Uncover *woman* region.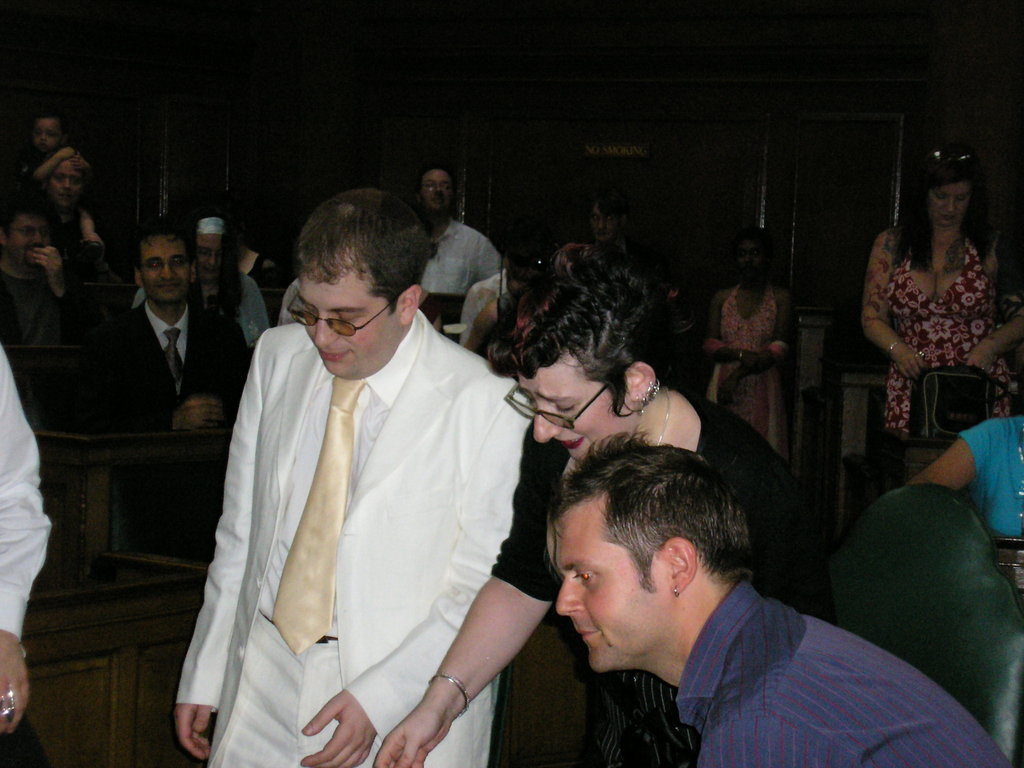
Uncovered: (x1=128, y1=202, x2=271, y2=352).
